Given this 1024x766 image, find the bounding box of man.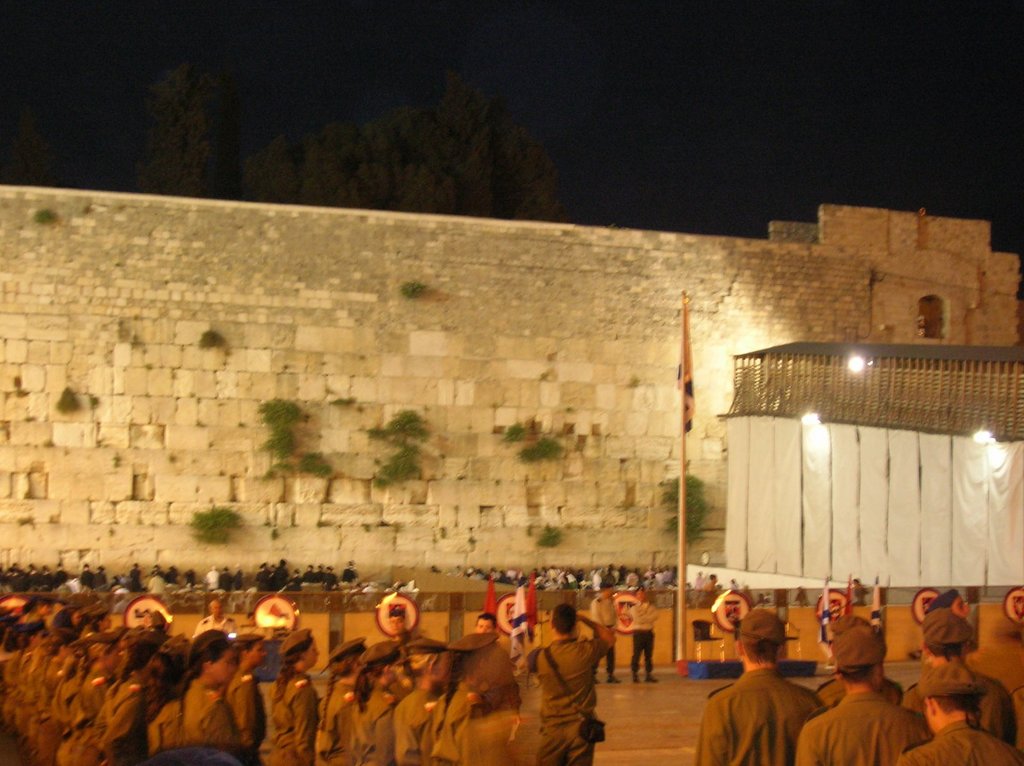
crop(847, 577, 870, 605).
